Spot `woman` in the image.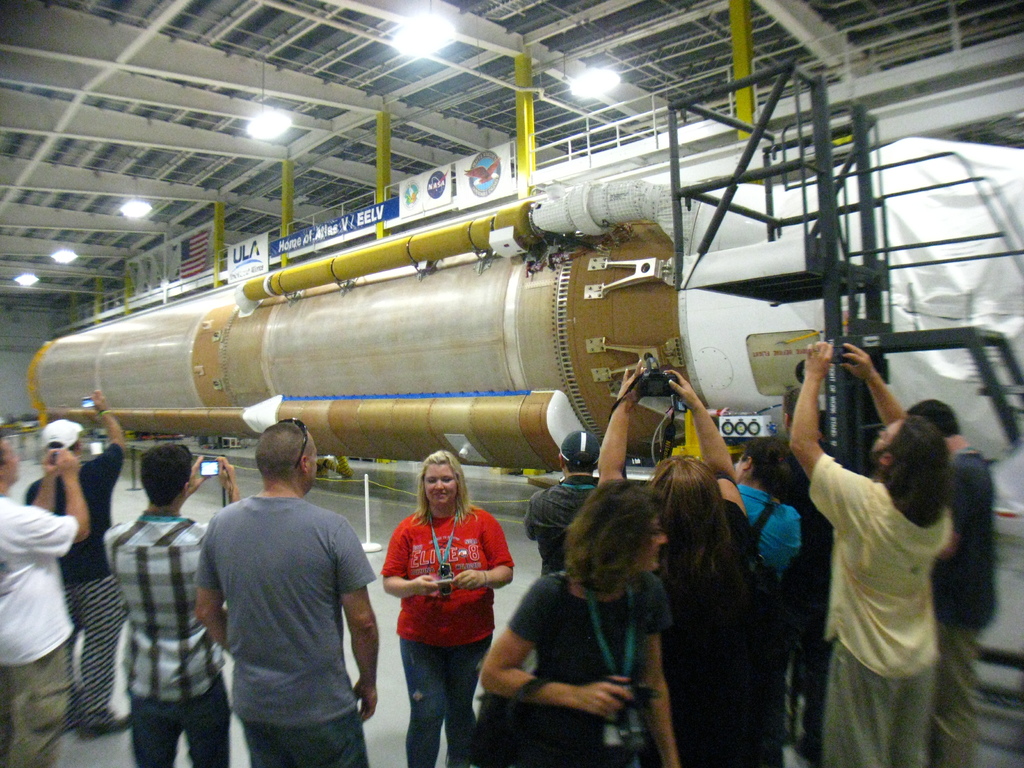
`woman` found at [380,450,512,767].
